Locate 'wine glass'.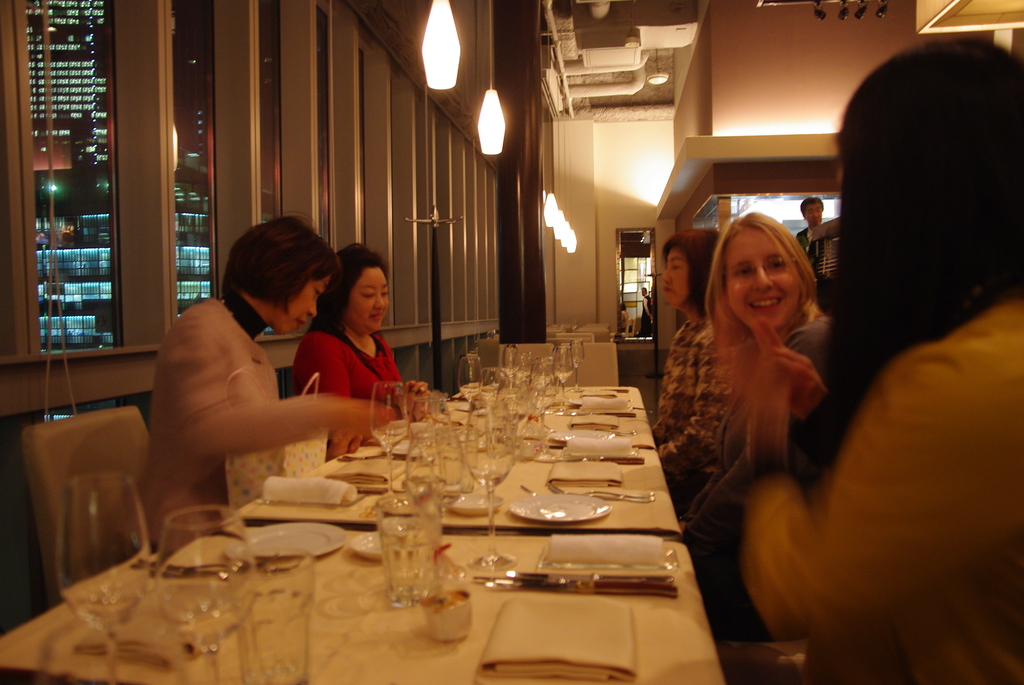
Bounding box: (left=60, top=478, right=150, bottom=684).
